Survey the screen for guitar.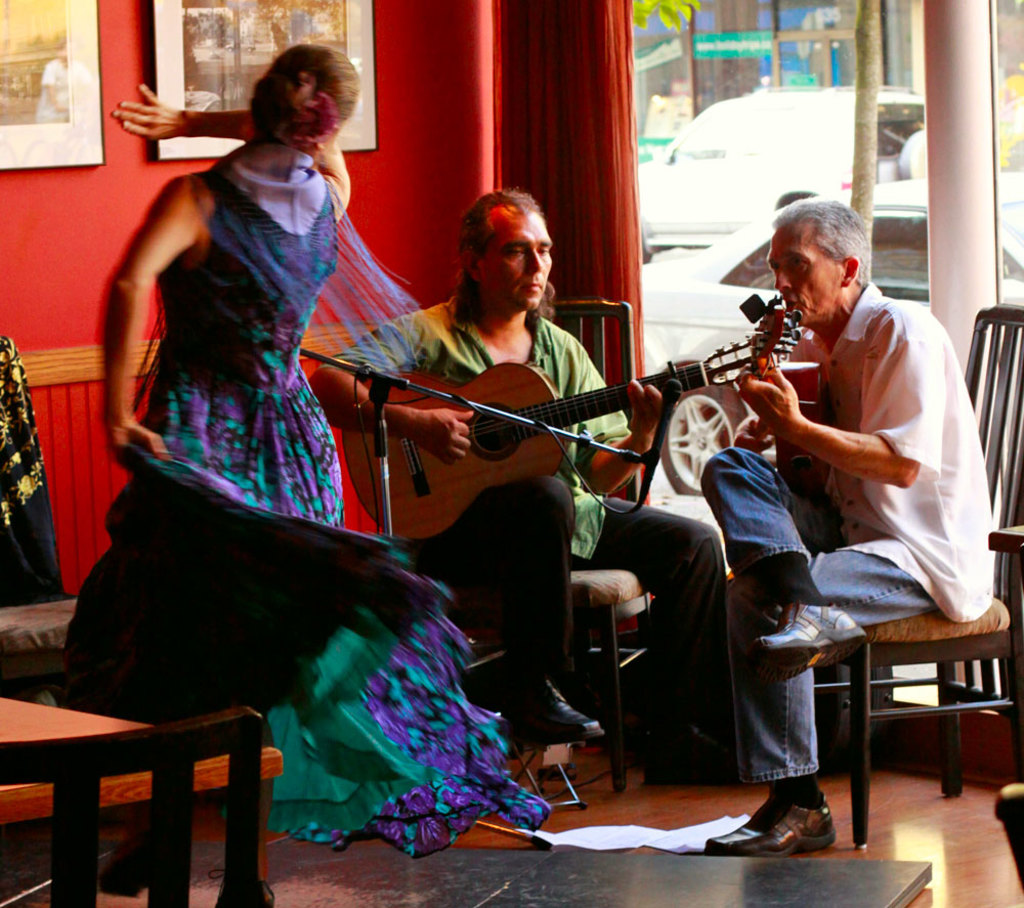
Survey found: box(300, 330, 780, 537).
